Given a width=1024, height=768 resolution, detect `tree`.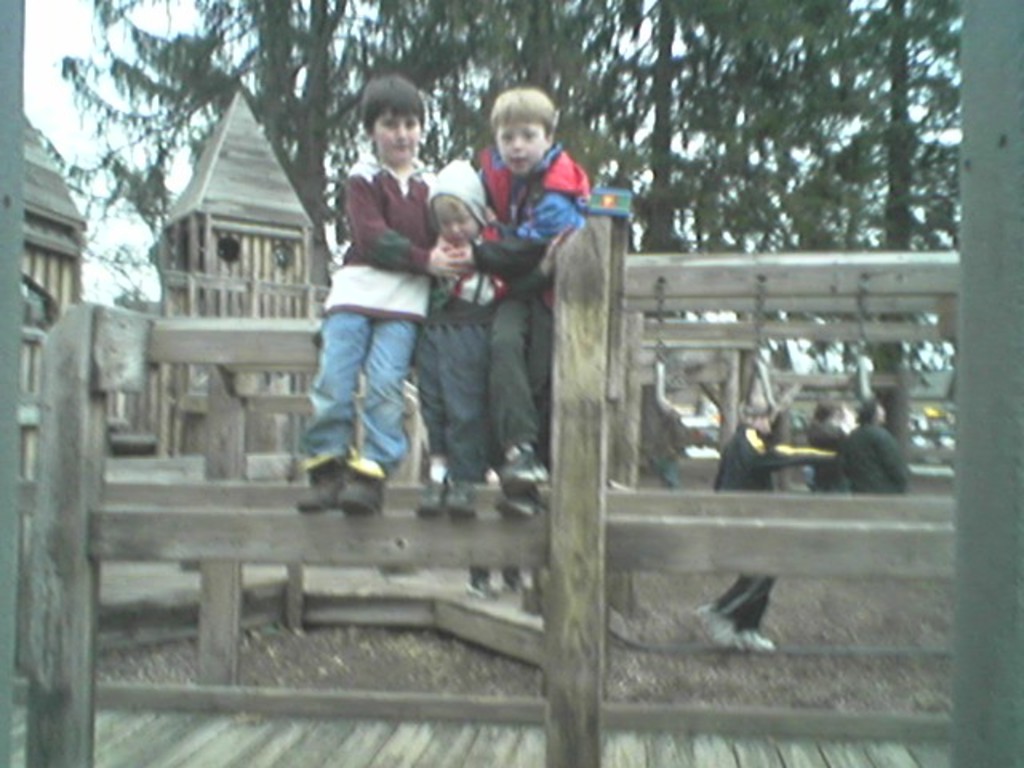
l=62, t=2, r=965, b=448.
